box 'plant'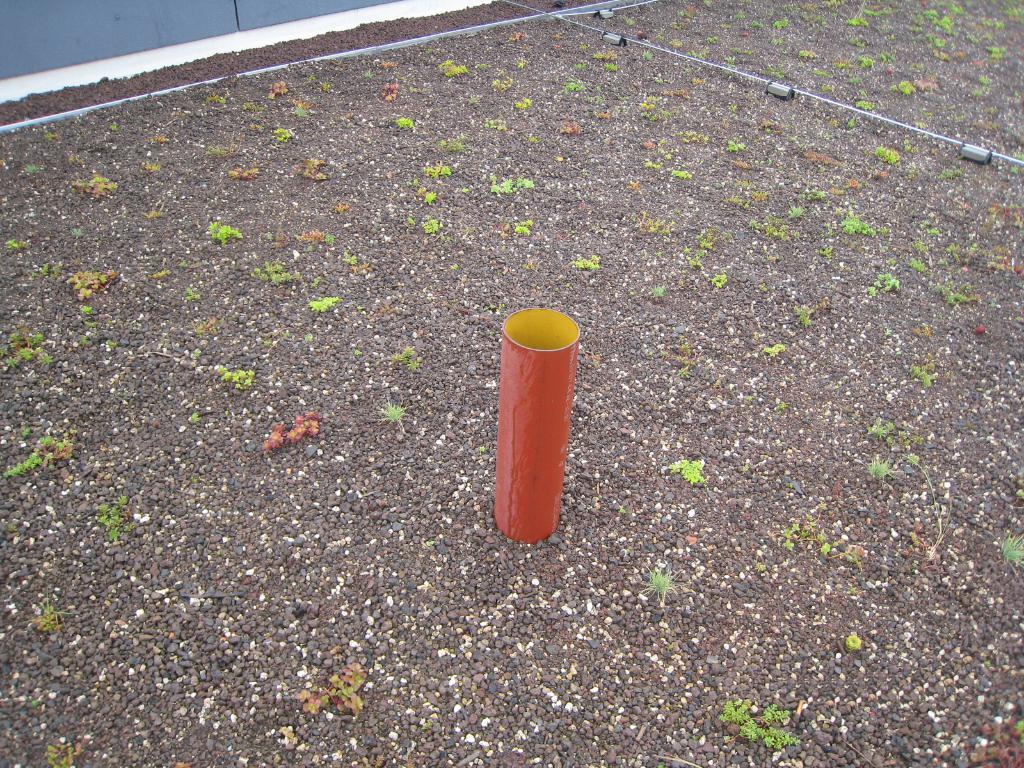
left=826, top=183, right=842, bottom=196
